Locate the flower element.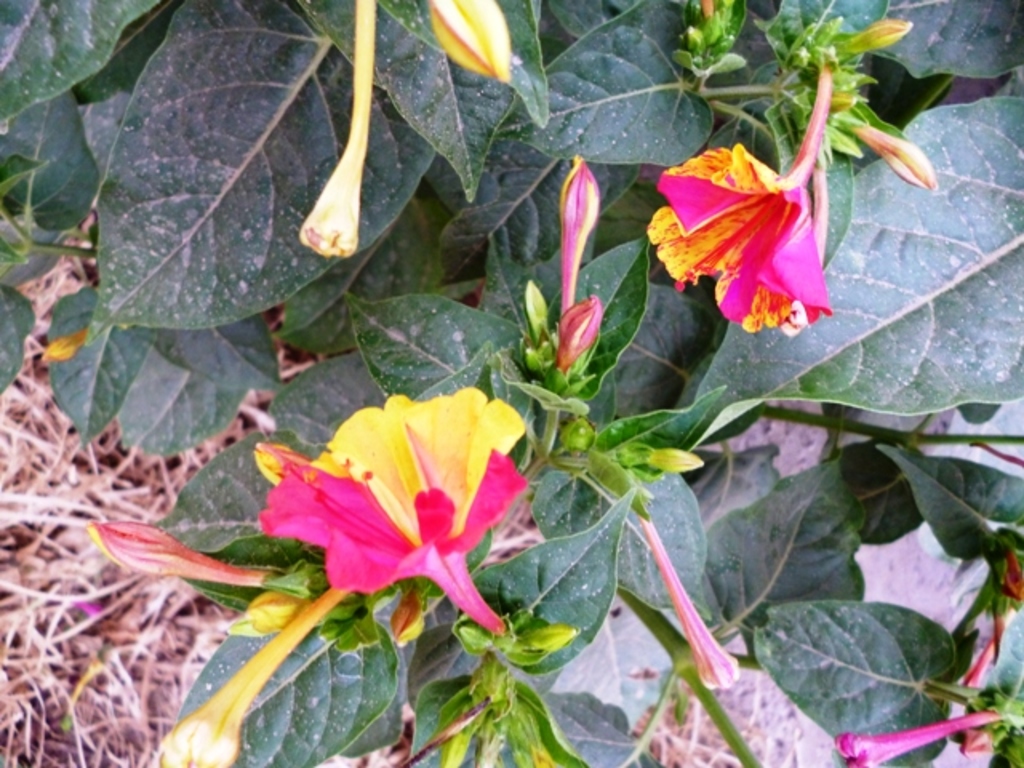
Element bbox: x1=854, y1=120, x2=936, y2=192.
